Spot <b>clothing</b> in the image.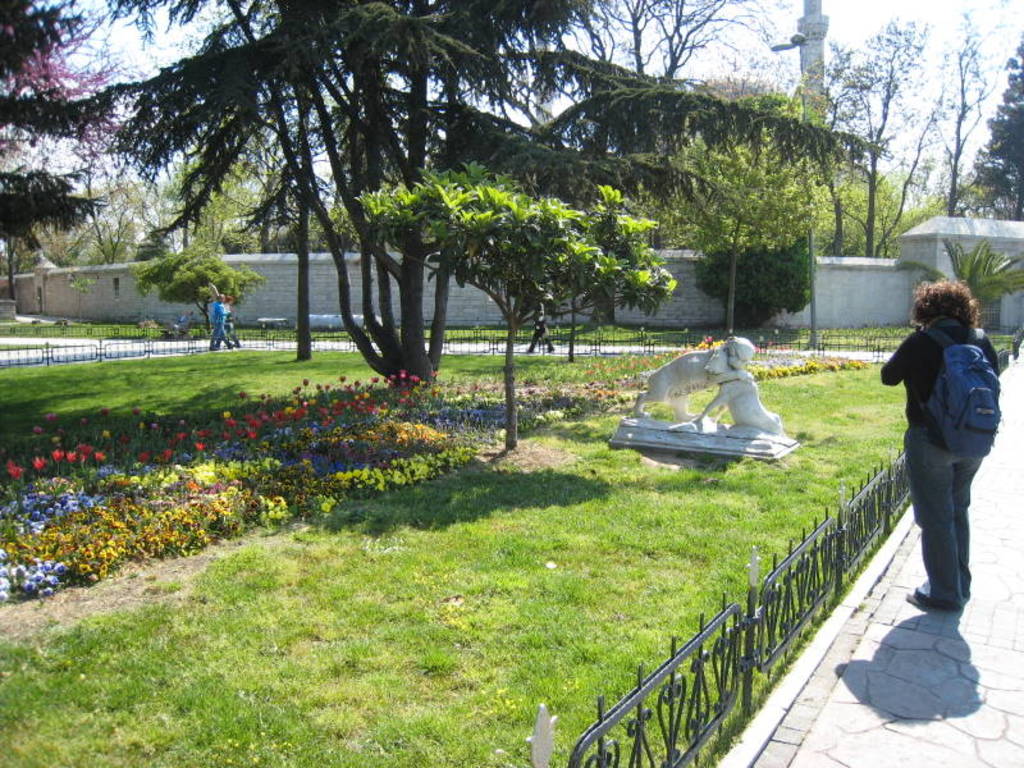
<b>clothing</b> found at bbox(882, 320, 1005, 613).
